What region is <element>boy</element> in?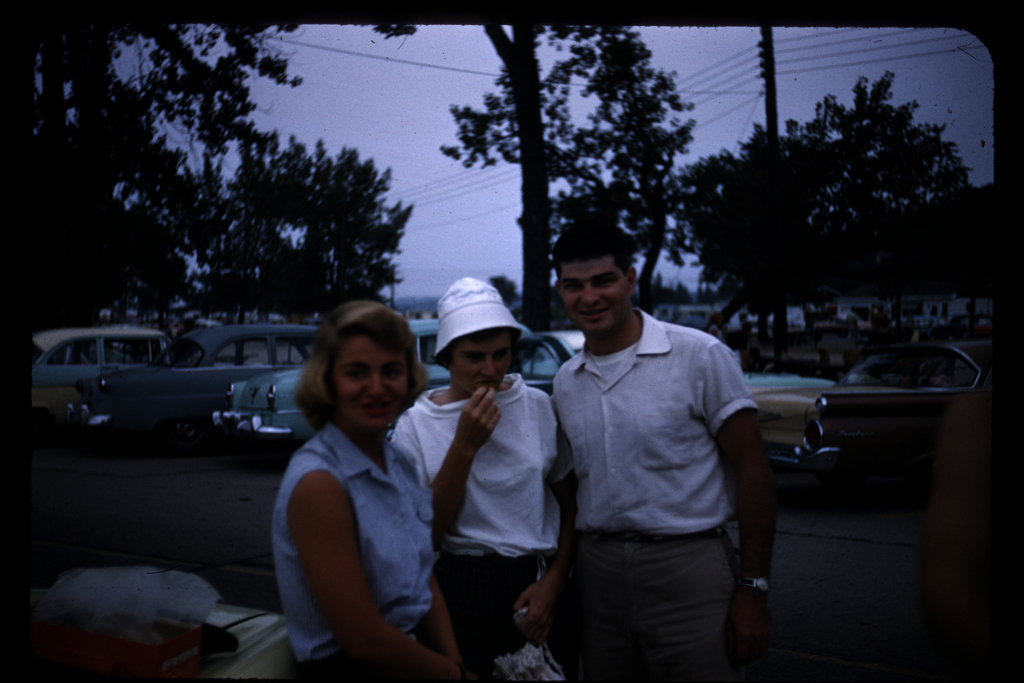
547,219,779,681.
